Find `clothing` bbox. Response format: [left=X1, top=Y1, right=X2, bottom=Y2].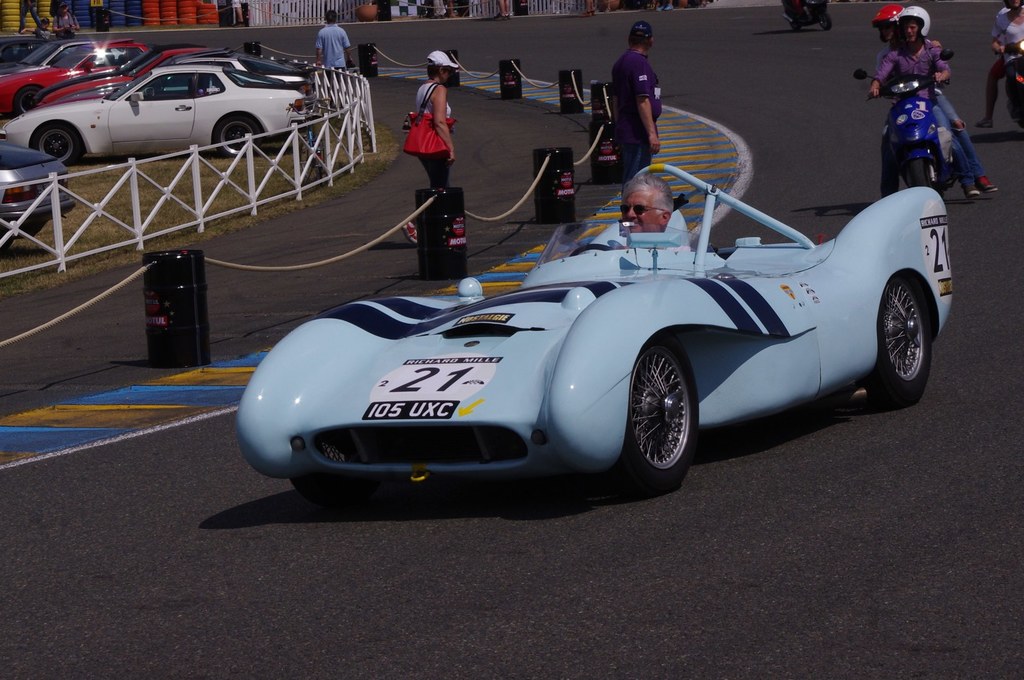
[left=661, top=241, right=689, bottom=253].
